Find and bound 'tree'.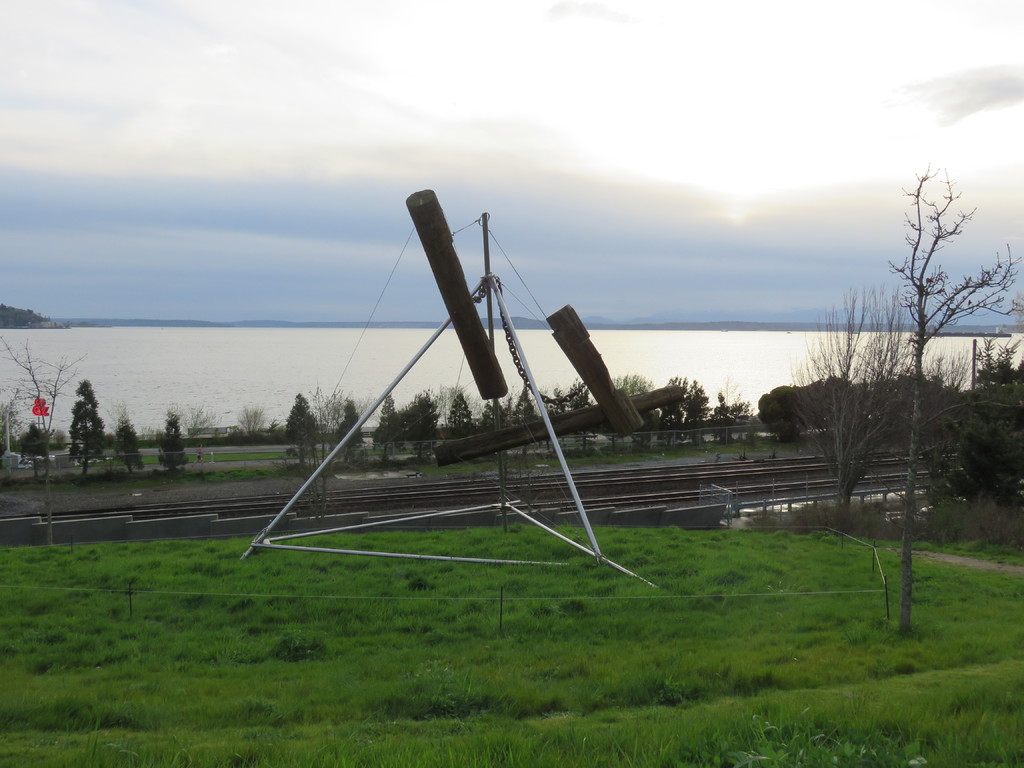
Bound: x1=605 y1=372 x2=659 y2=399.
